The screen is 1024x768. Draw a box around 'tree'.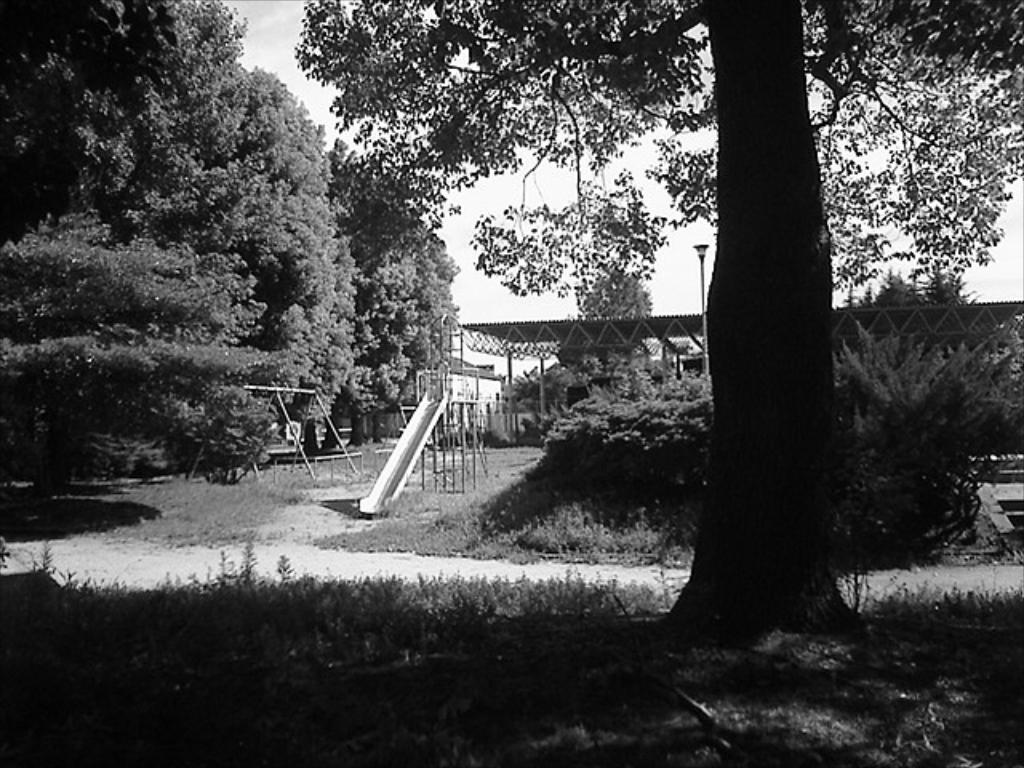
crop(870, 264, 989, 304).
